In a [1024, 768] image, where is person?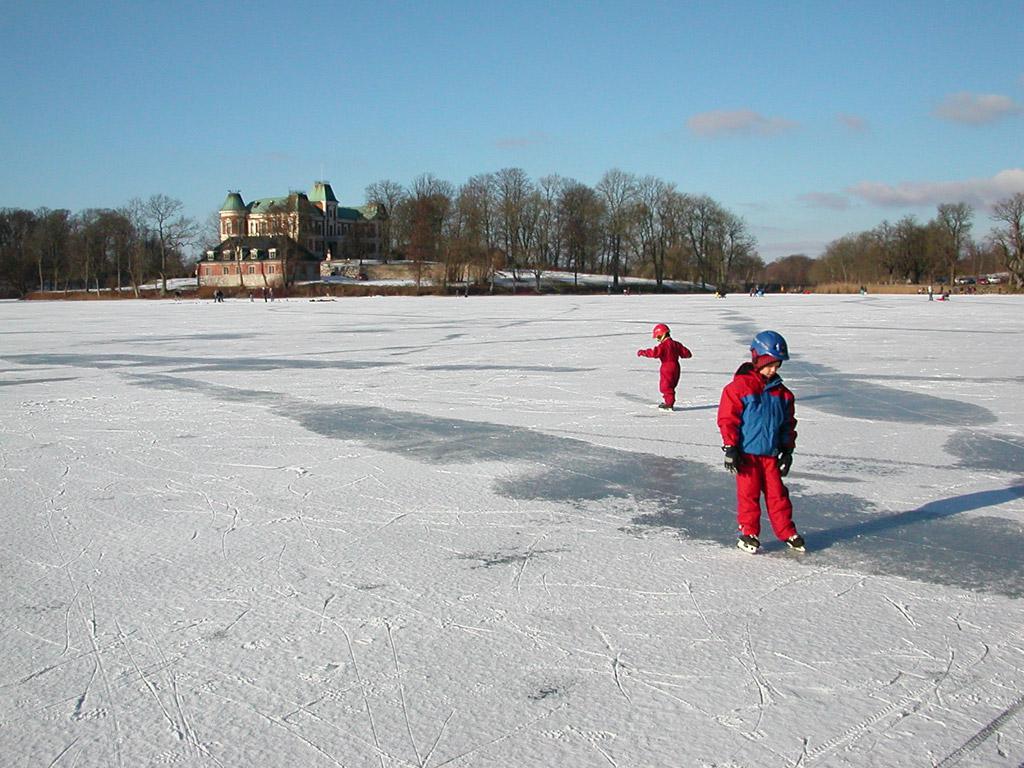
[left=776, top=282, right=784, bottom=291].
